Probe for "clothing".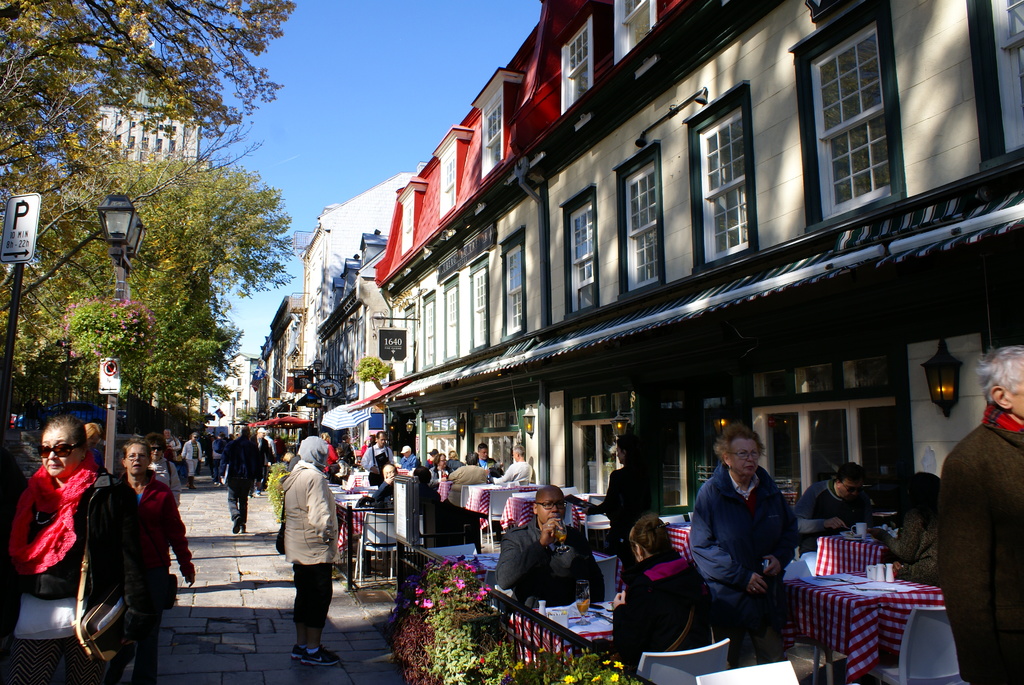
Probe result: box(278, 463, 336, 626).
